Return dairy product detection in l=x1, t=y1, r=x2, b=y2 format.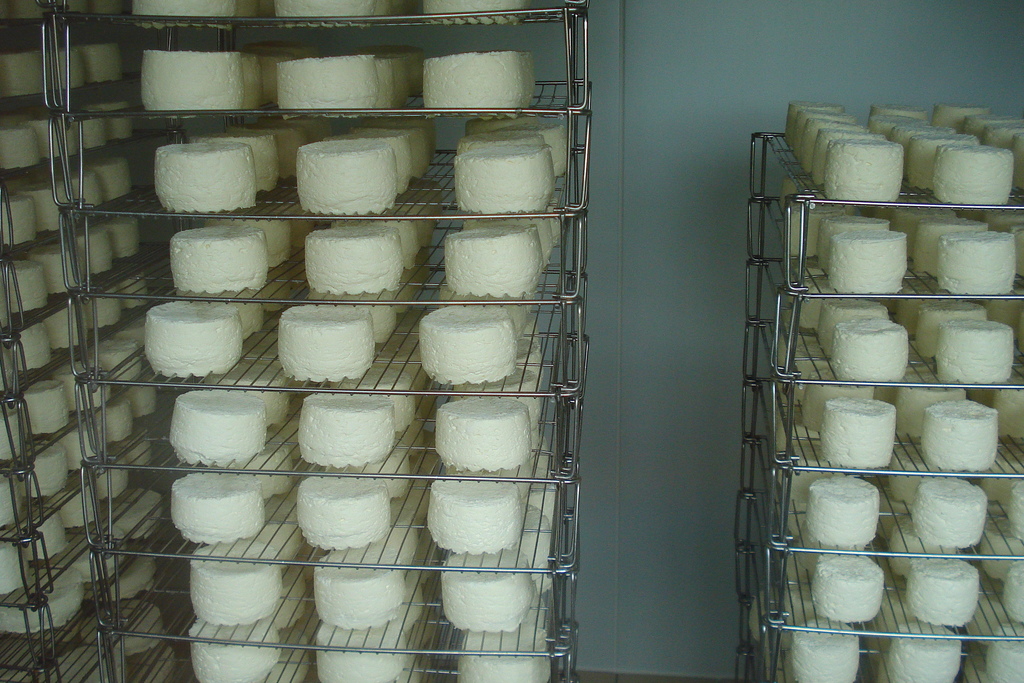
l=415, t=51, r=529, b=105.
